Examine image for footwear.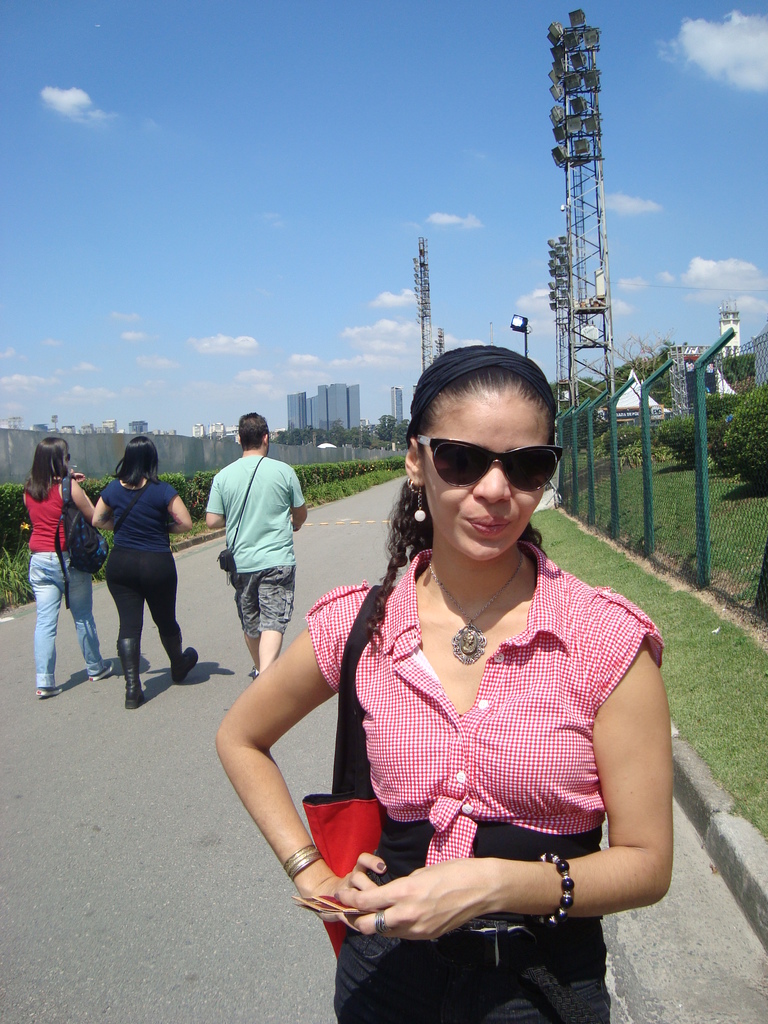
Examination result: 246, 669, 258, 685.
